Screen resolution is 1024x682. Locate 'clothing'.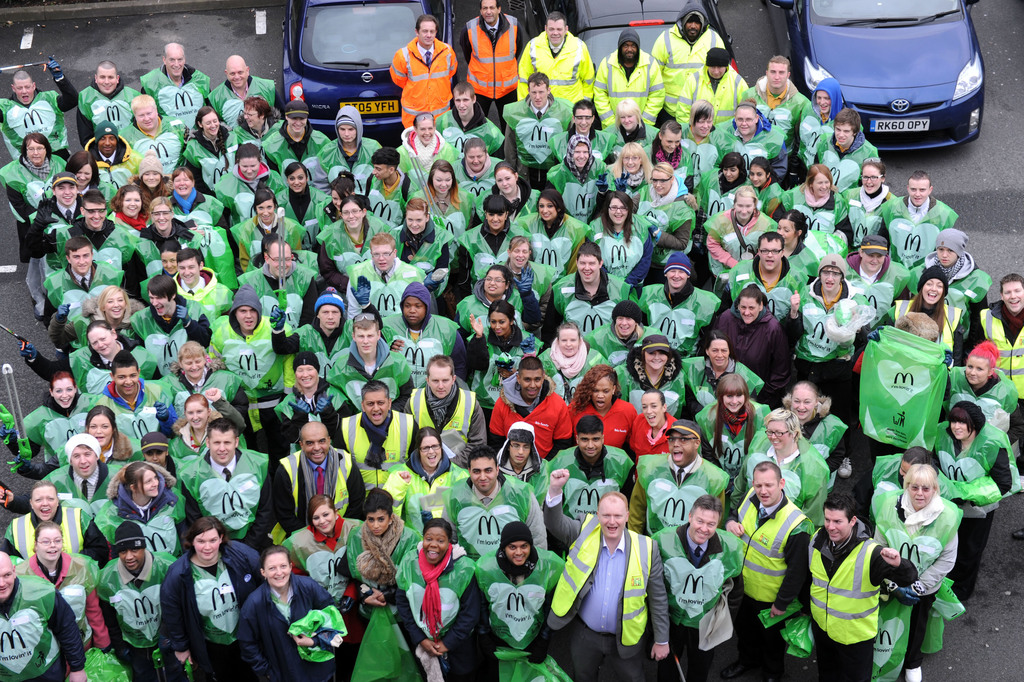
x1=449, y1=156, x2=500, y2=211.
